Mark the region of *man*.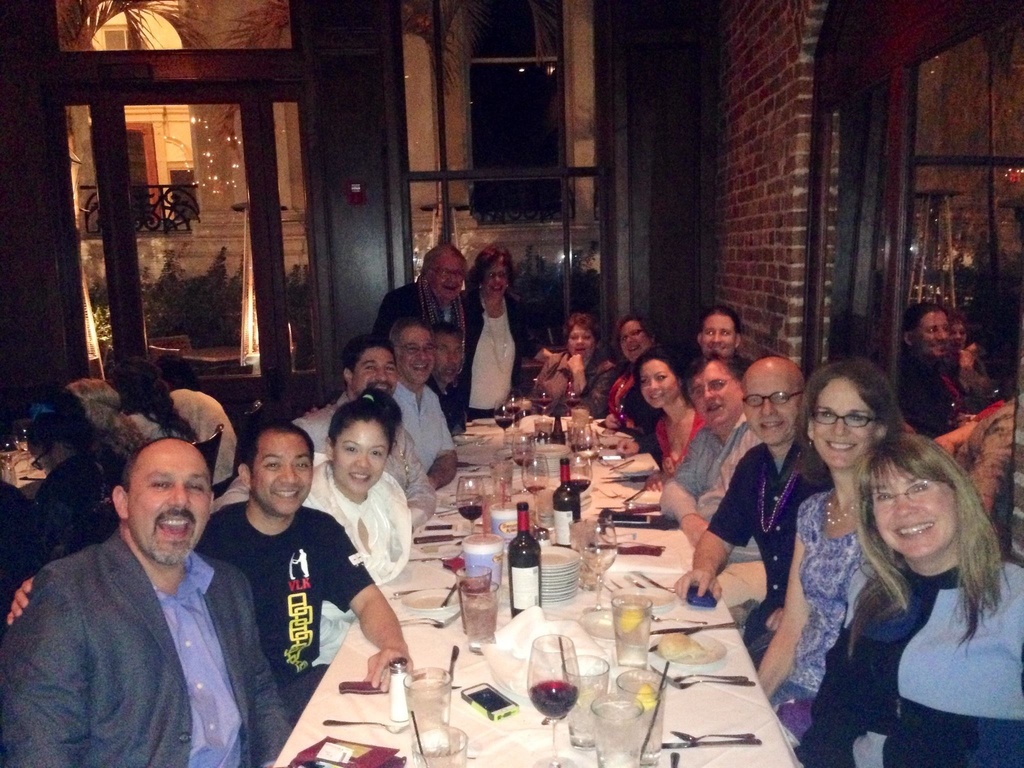
Region: {"left": 424, "top": 319, "right": 470, "bottom": 430}.
